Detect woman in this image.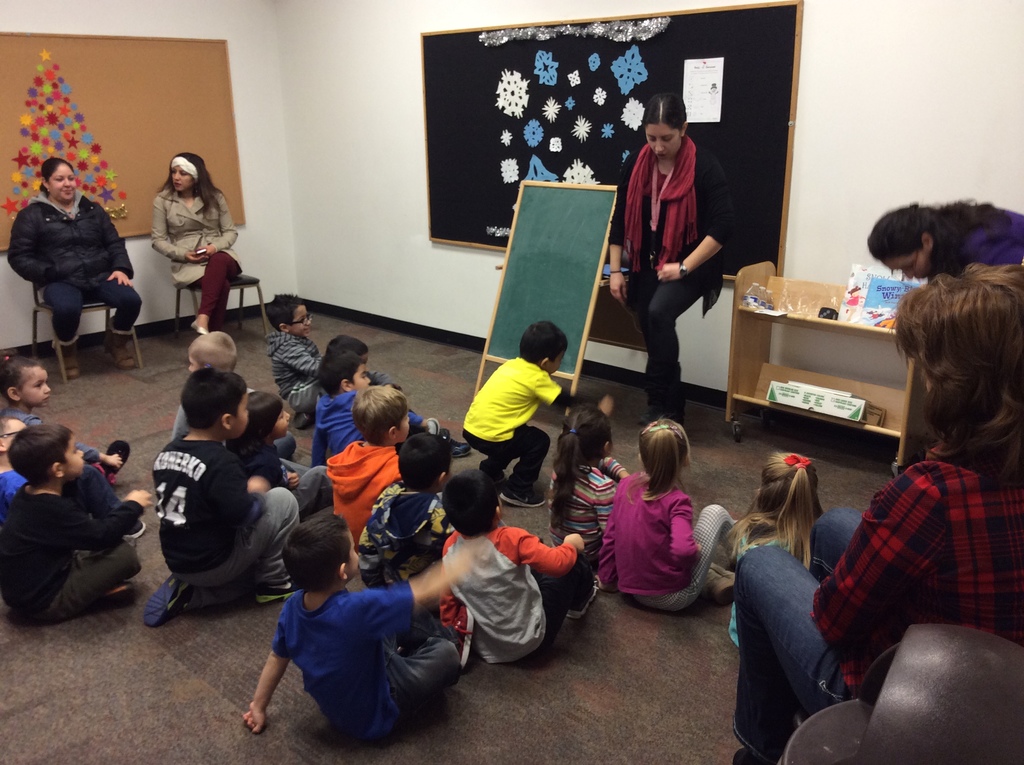
Detection: crop(861, 198, 1023, 283).
